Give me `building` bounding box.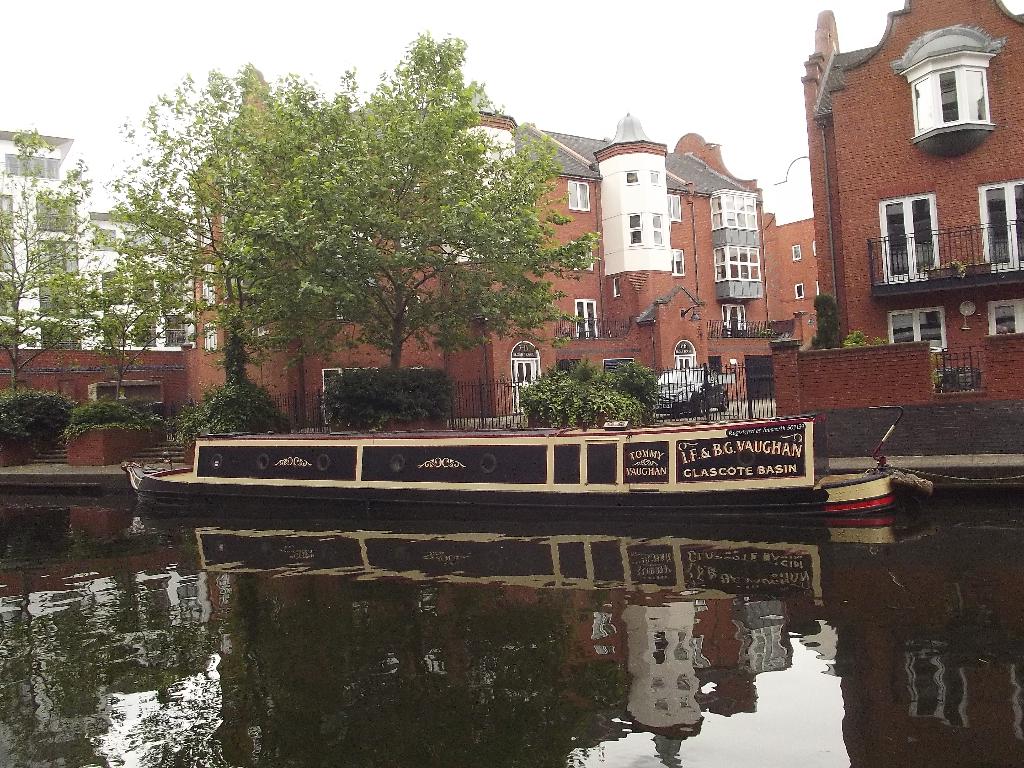
BBox(0, 110, 821, 465).
